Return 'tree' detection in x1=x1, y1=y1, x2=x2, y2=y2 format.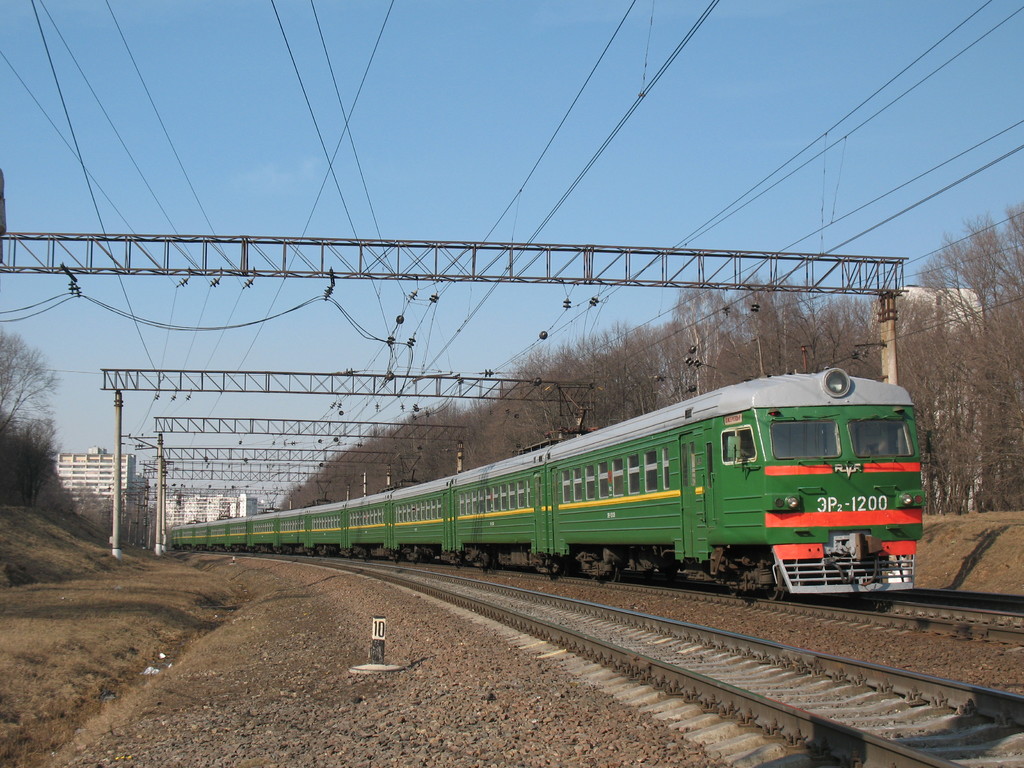
x1=0, y1=331, x2=55, y2=500.
